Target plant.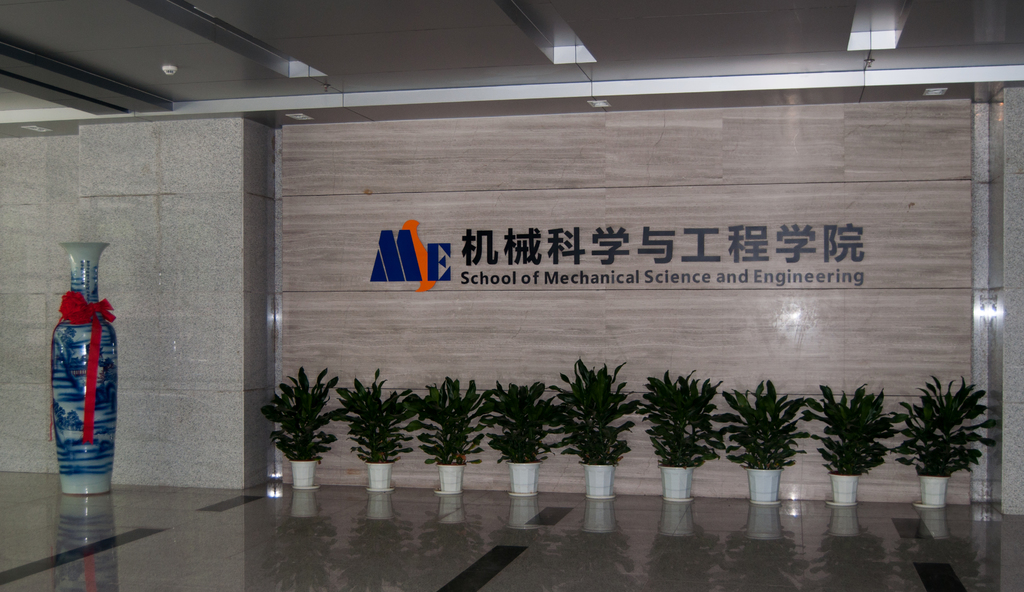
Target region: box=[547, 353, 637, 467].
